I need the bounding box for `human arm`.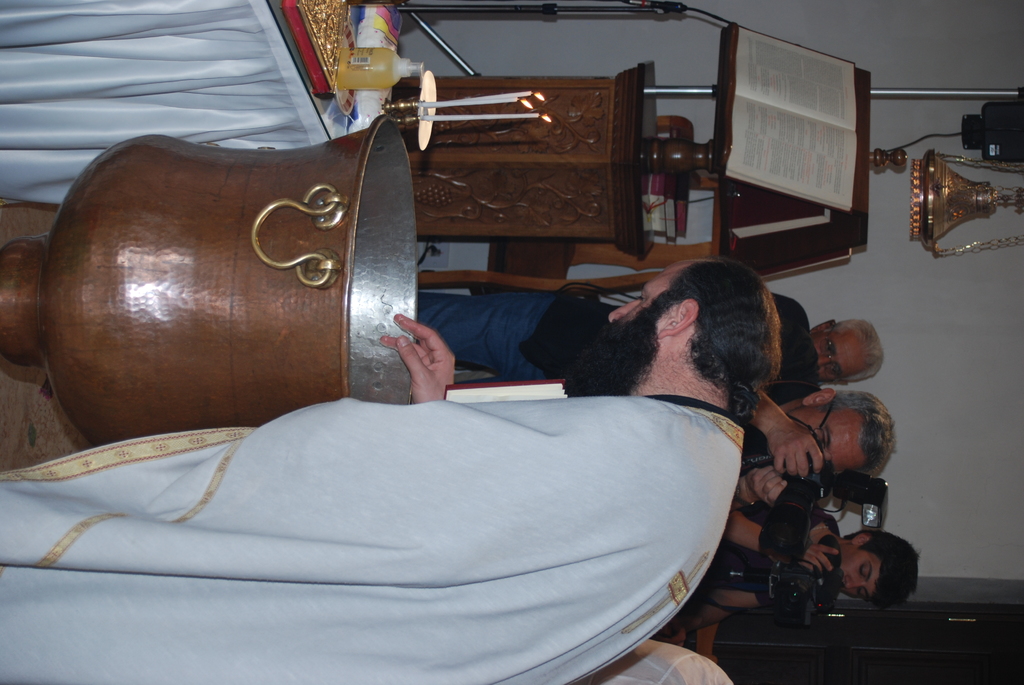
Here it is: select_region(739, 352, 829, 476).
